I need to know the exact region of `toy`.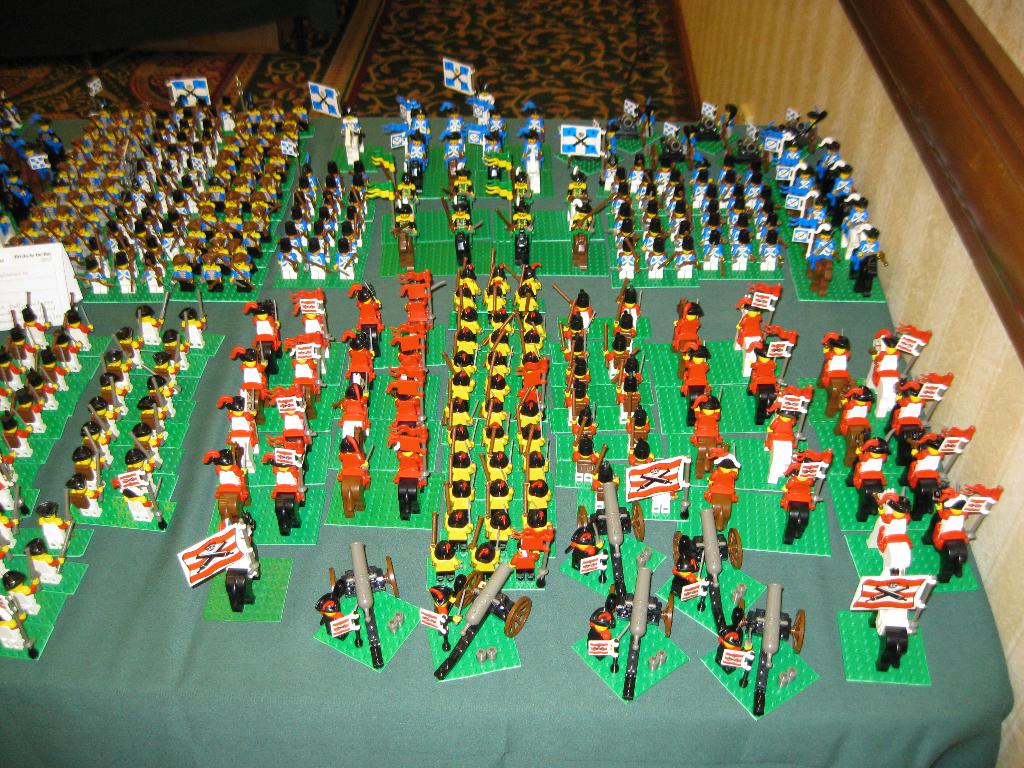
Region: 140/100/159/127.
